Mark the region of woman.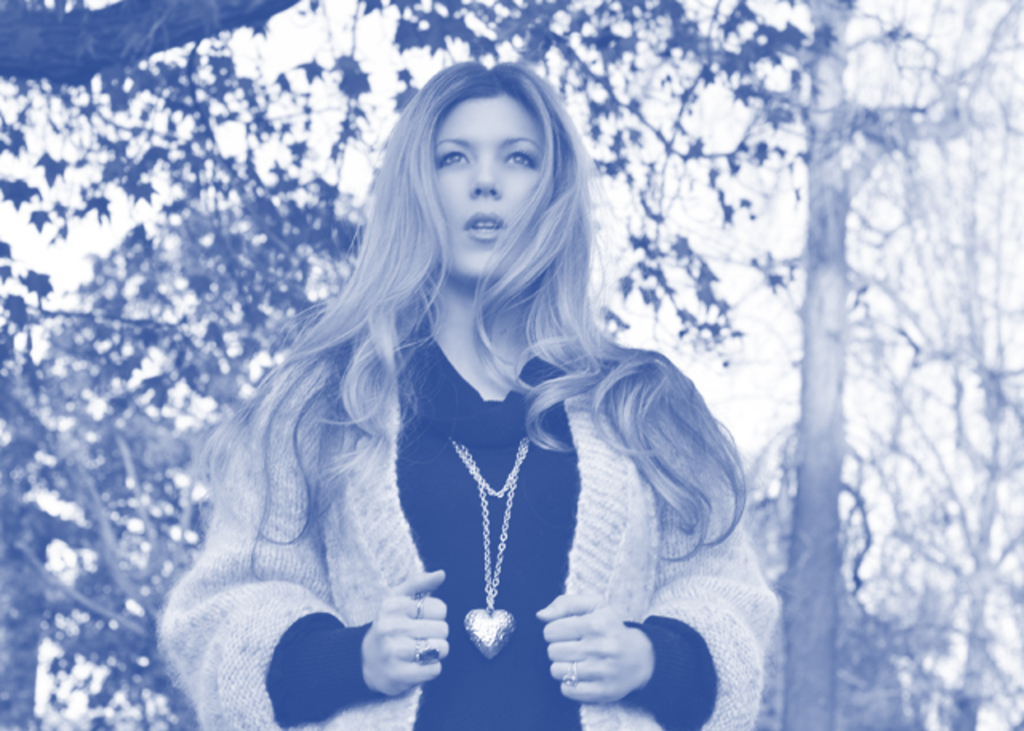
Region: box(157, 56, 786, 729).
